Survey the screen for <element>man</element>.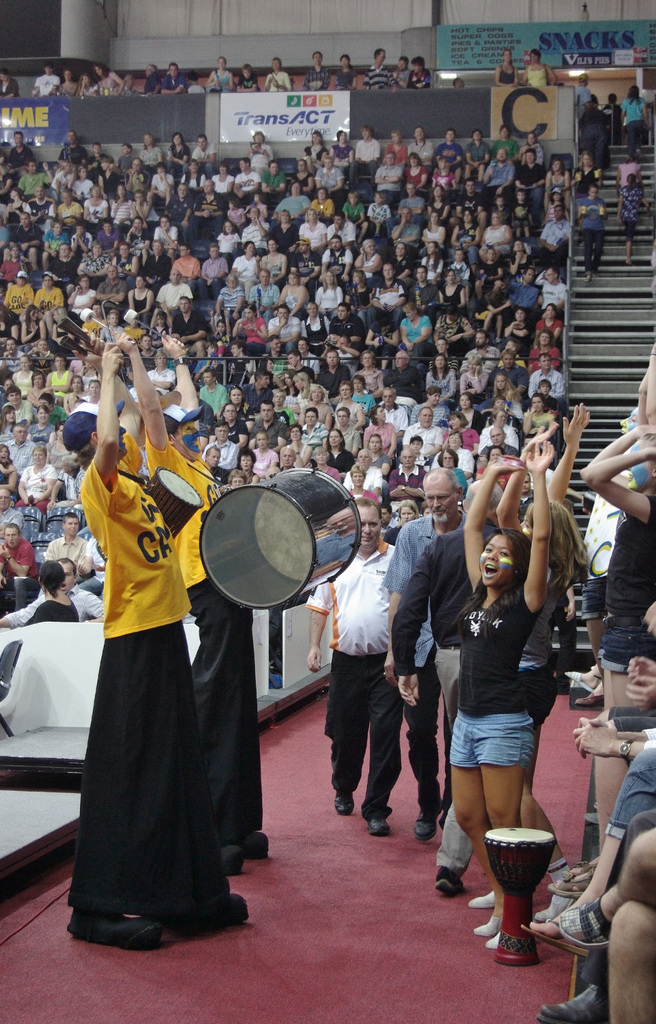
Survey found: region(409, 266, 434, 317).
